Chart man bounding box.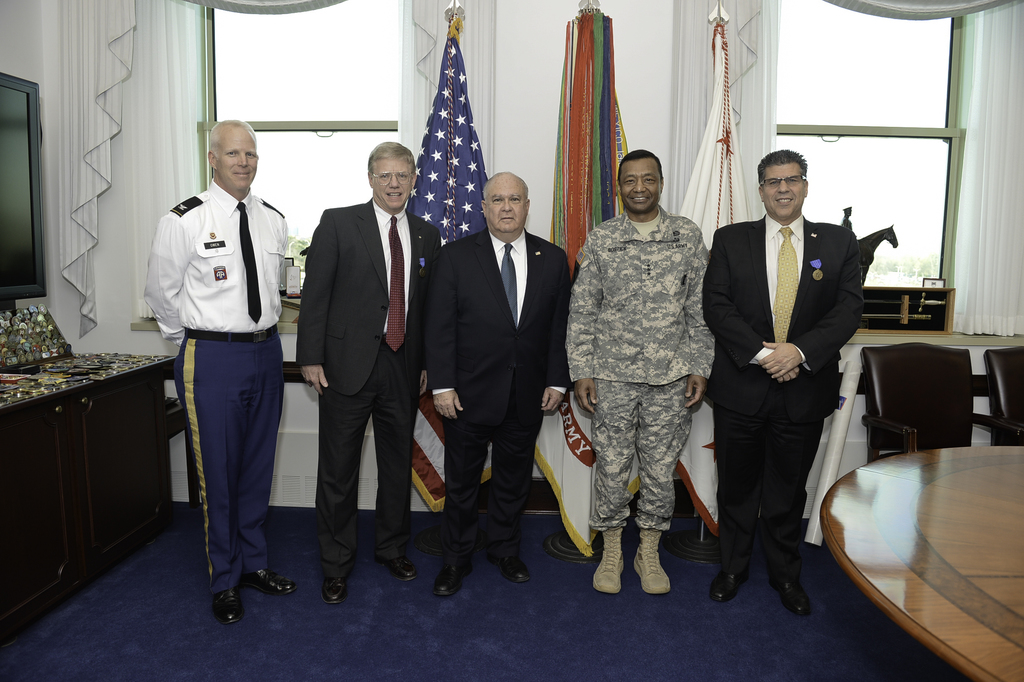
Charted: (563,148,718,599).
